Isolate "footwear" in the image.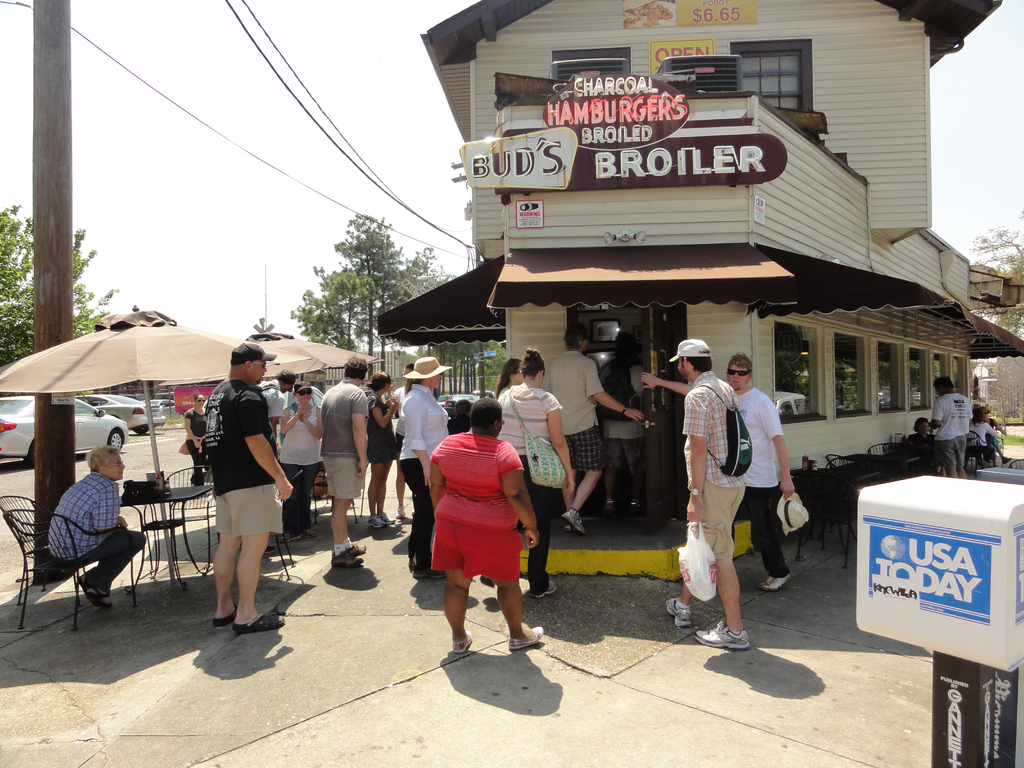
Isolated region: <bbox>454, 630, 472, 656</bbox>.
